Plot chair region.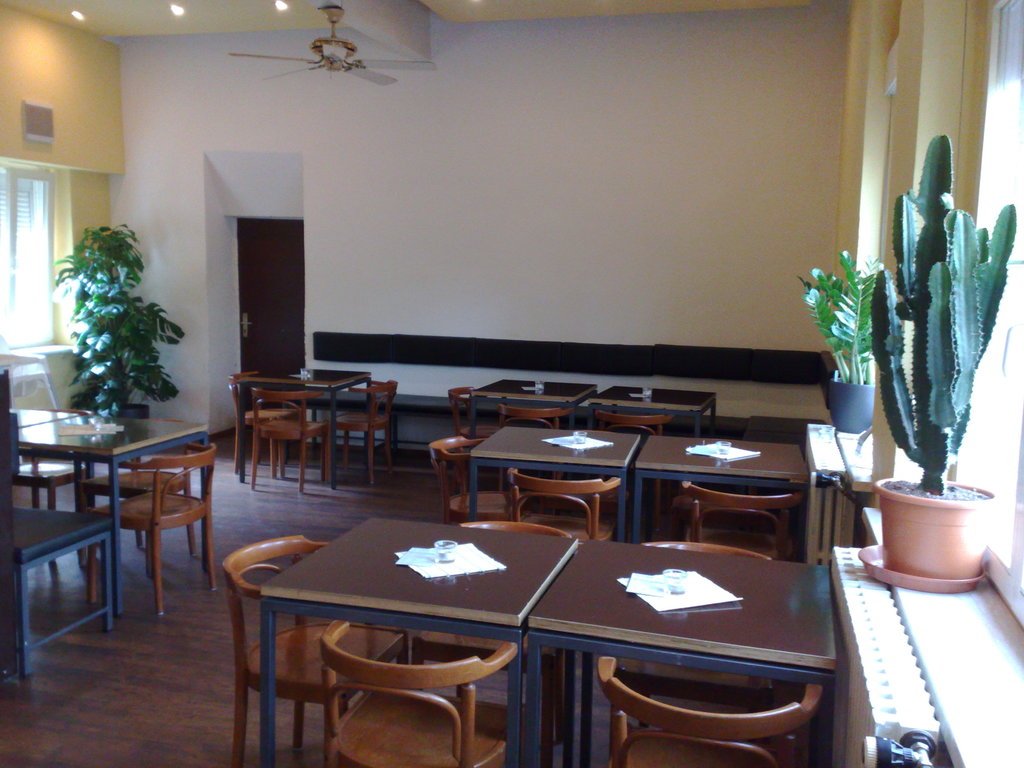
Plotted at box(586, 410, 674, 437).
